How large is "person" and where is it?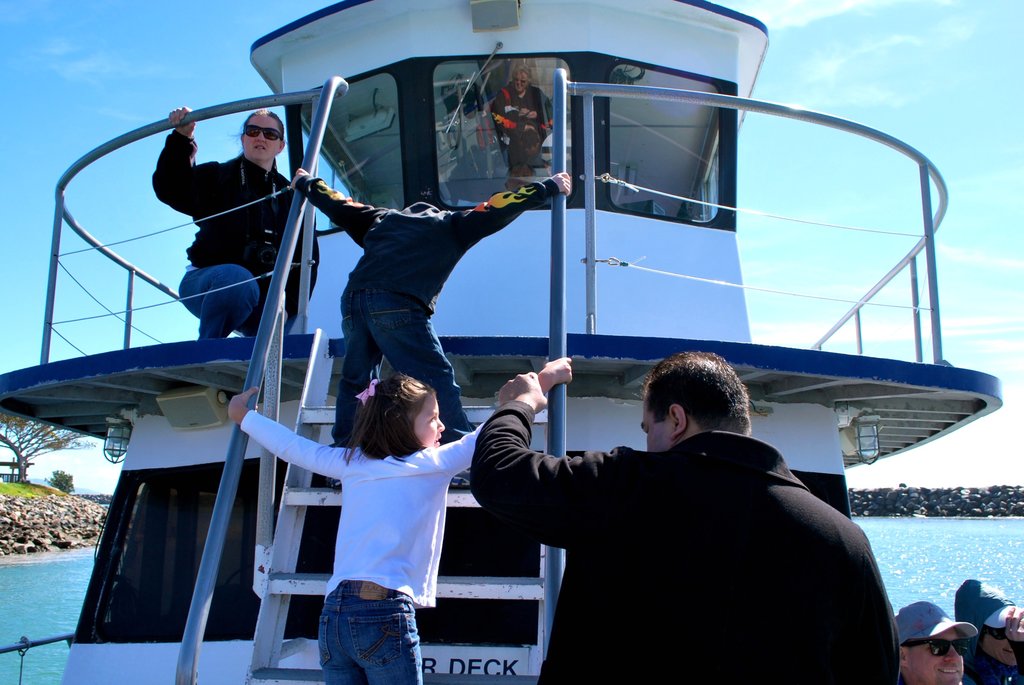
Bounding box: 229/359/573/684.
